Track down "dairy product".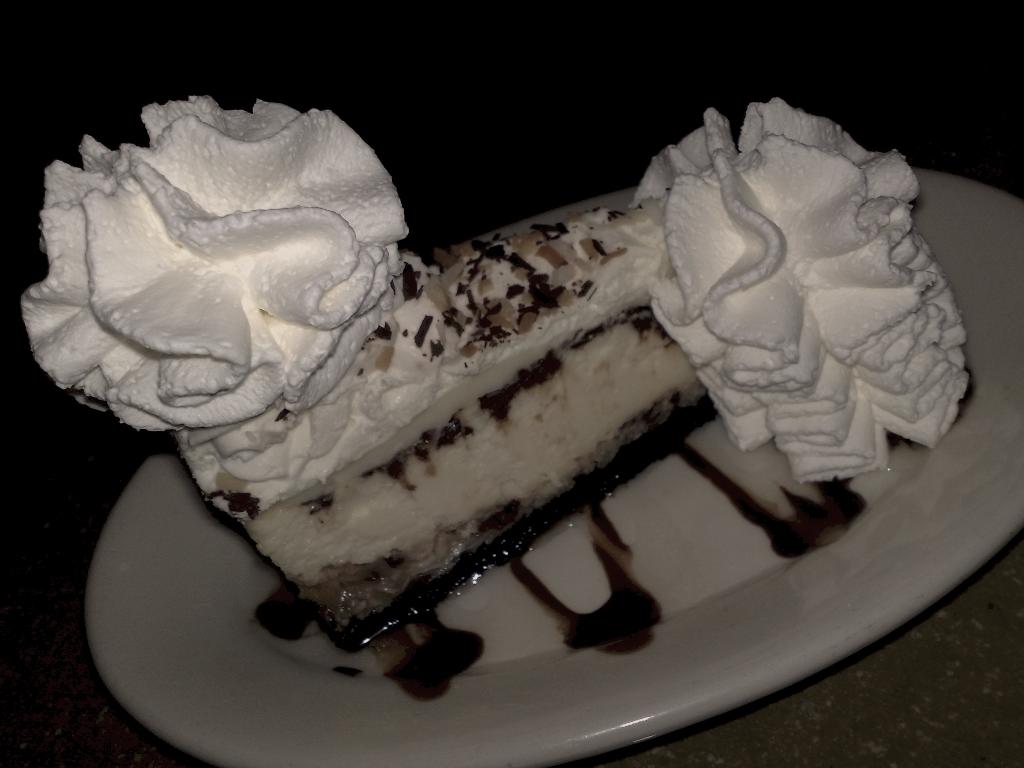
Tracked to <region>641, 90, 963, 487</region>.
